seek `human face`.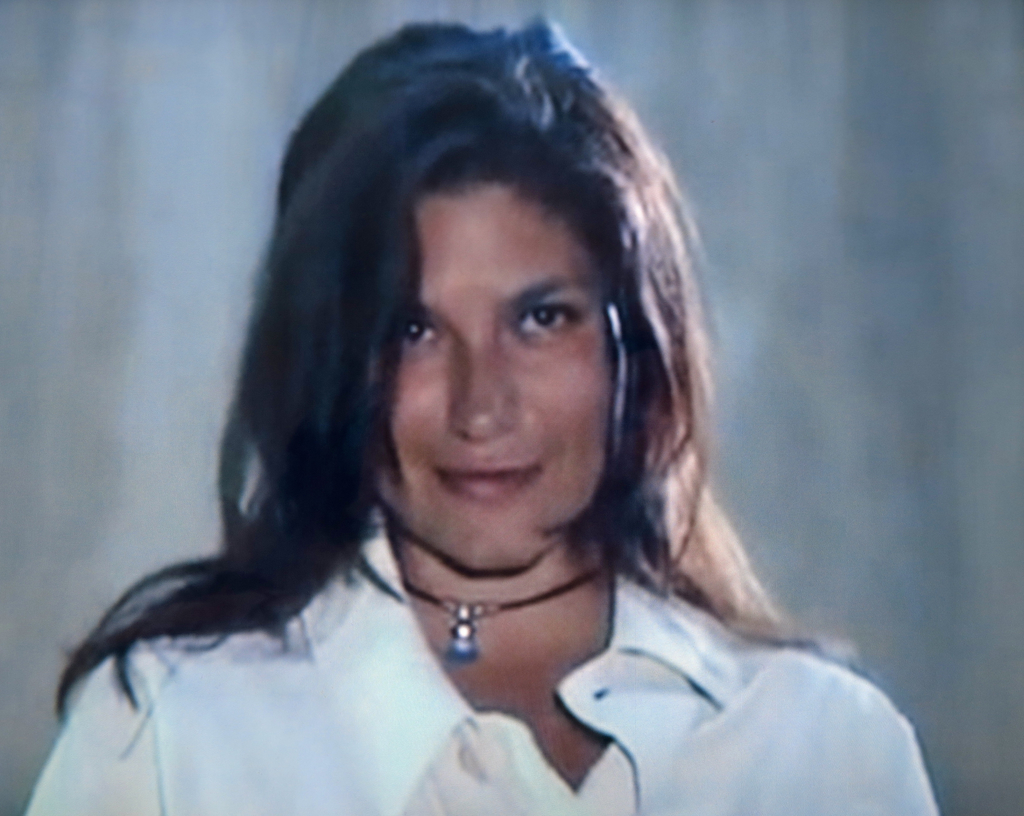
[377,176,621,572].
